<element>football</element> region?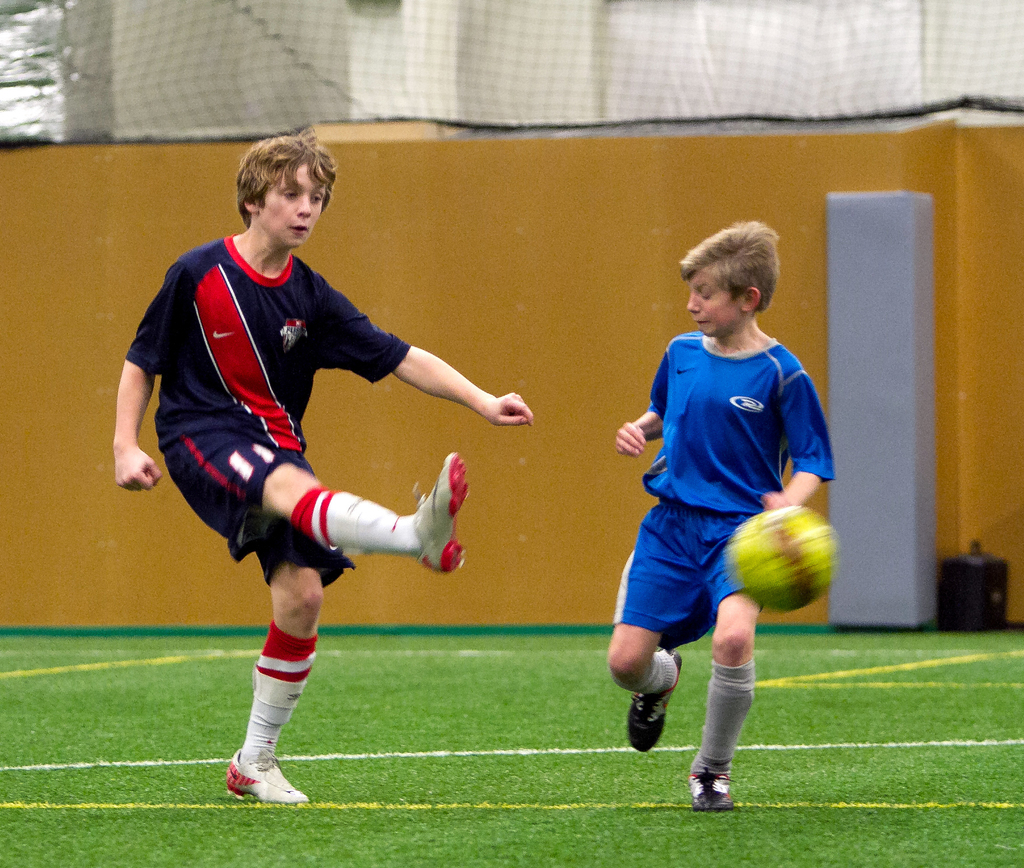
crop(719, 510, 838, 608)
